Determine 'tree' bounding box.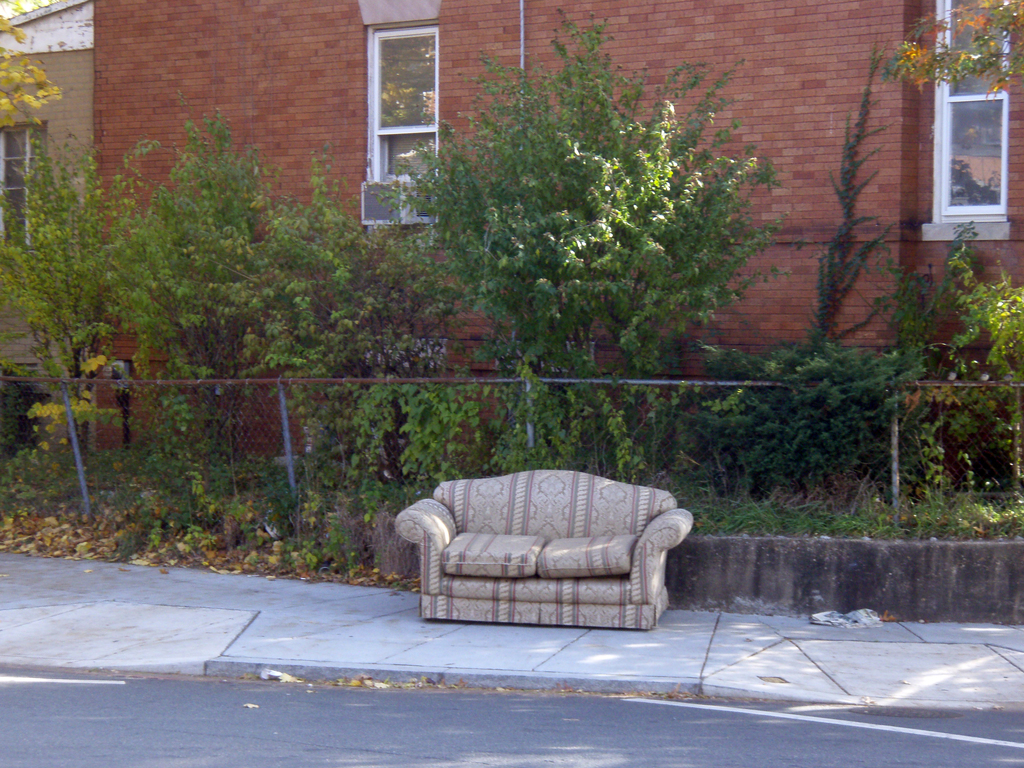
Determined: <box>376,11,812,478</box>.
